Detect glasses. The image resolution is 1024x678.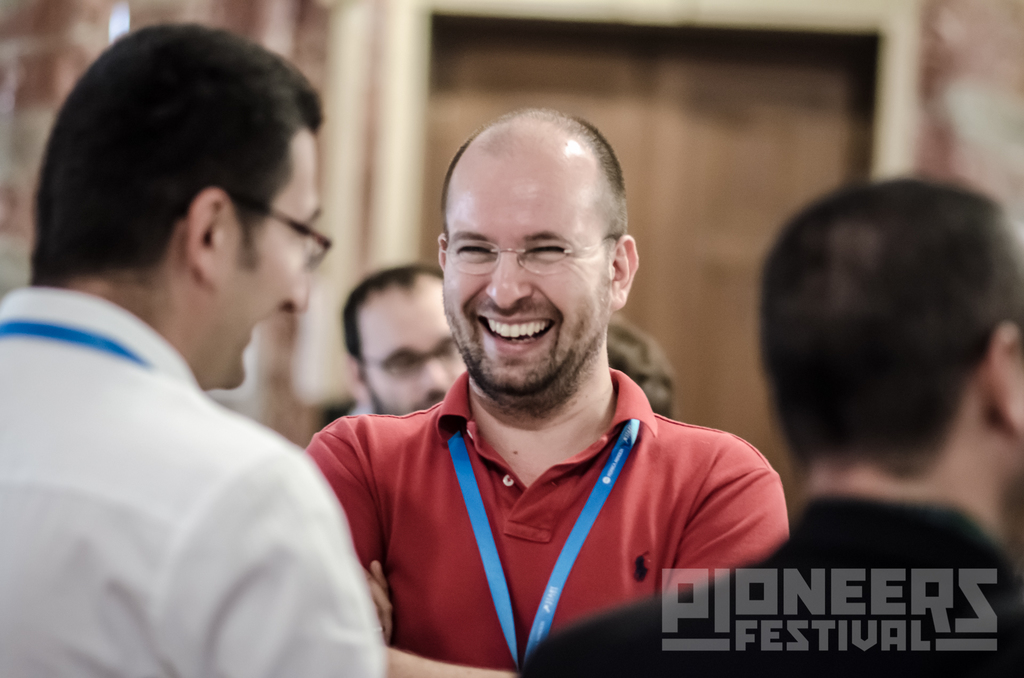
[356, 341, 455, 384].
